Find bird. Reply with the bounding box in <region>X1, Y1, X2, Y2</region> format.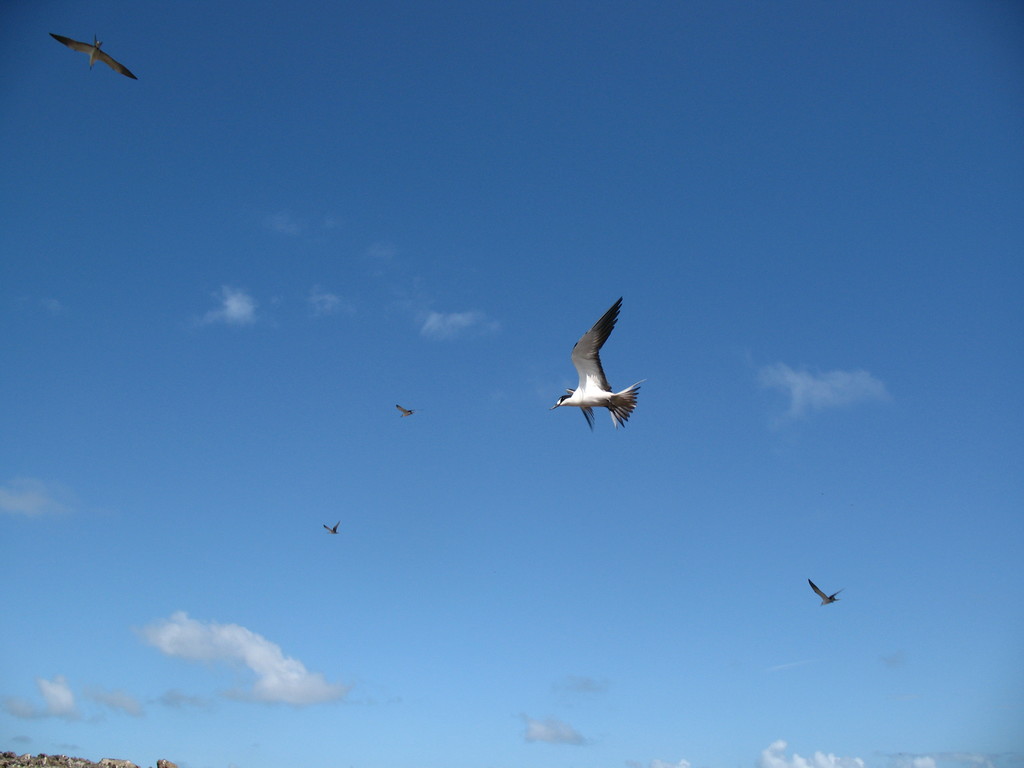
<region>547, 303, 645, 454</region>.
